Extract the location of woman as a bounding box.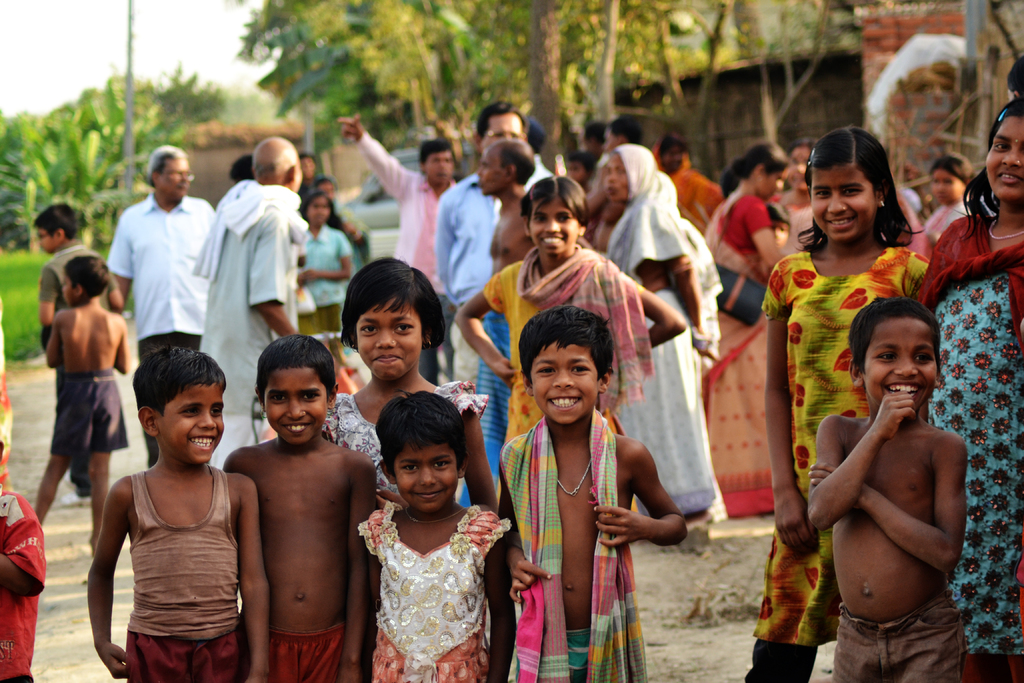
[604, 141, 723, 530].
